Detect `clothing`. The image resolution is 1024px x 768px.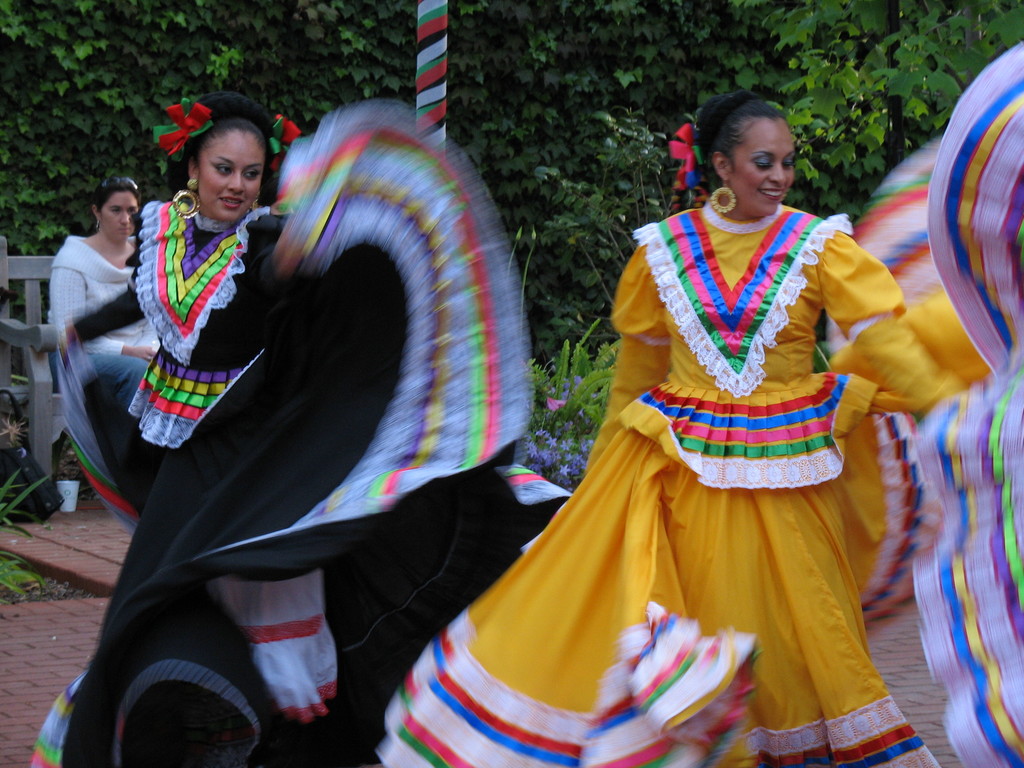
(68,94,588,762).
